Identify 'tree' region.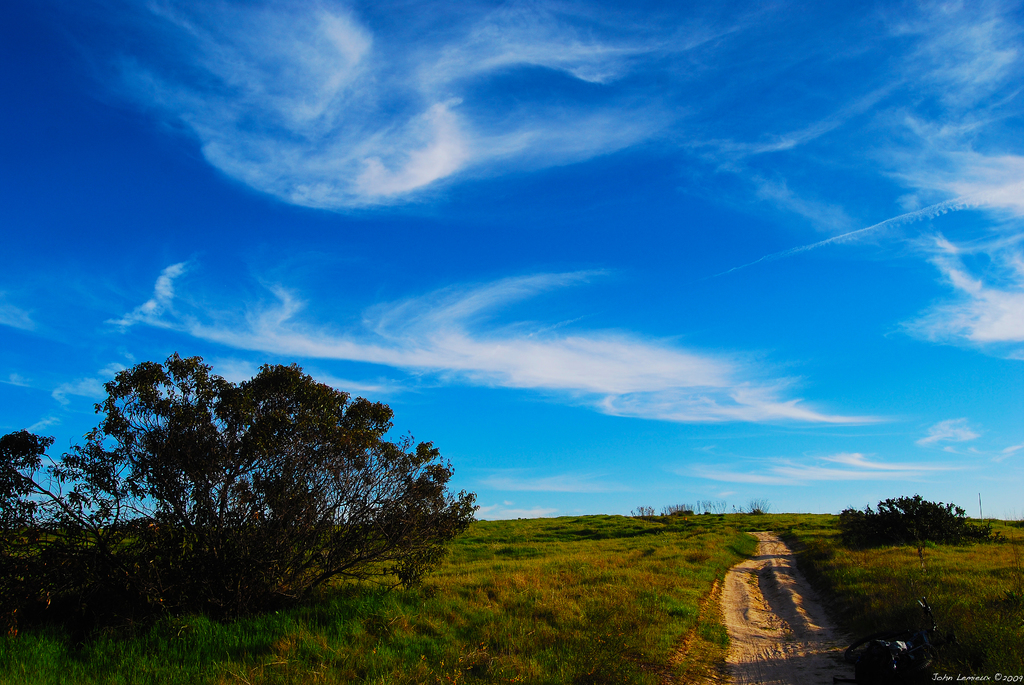
Region: select_region(52, 342, 468, 615).
